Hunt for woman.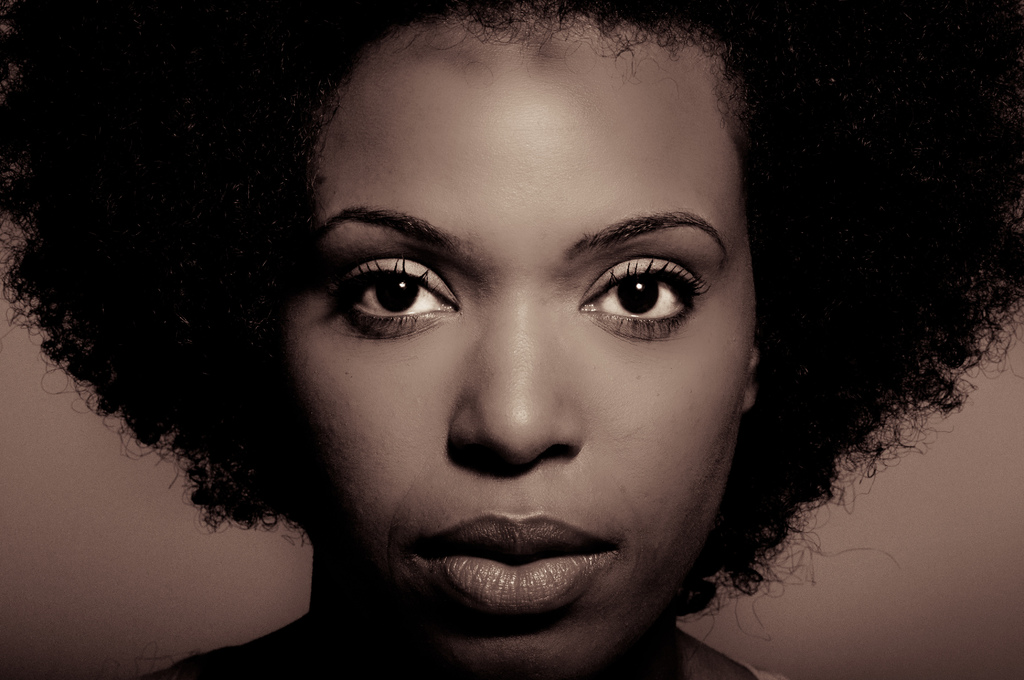
Hunted down at <box>1,3,1022,679</box>.
